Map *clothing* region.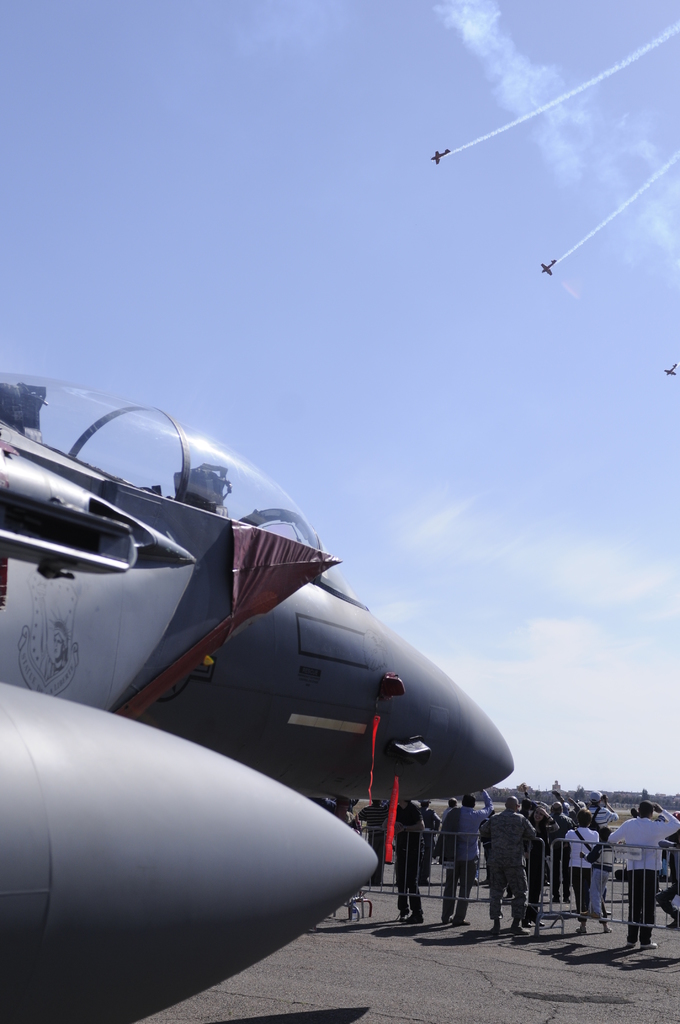
Mapped to <region>583, 838, 617, 915</region>.
